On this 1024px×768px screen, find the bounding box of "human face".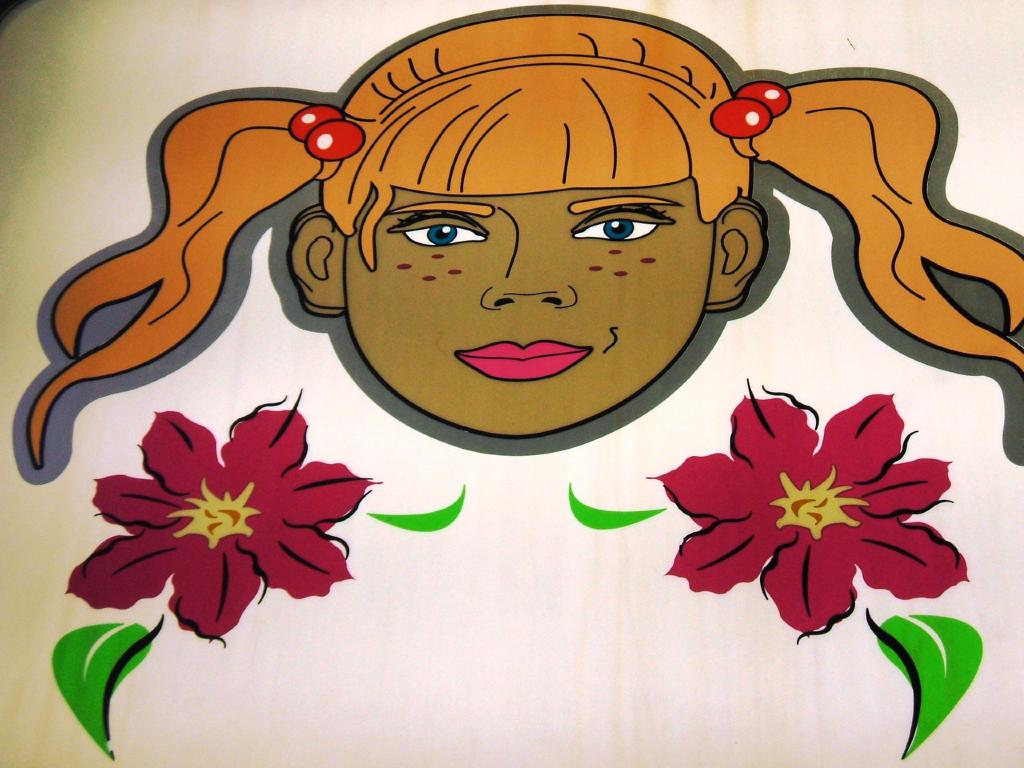
Bounding box: 342:184:725:436.
